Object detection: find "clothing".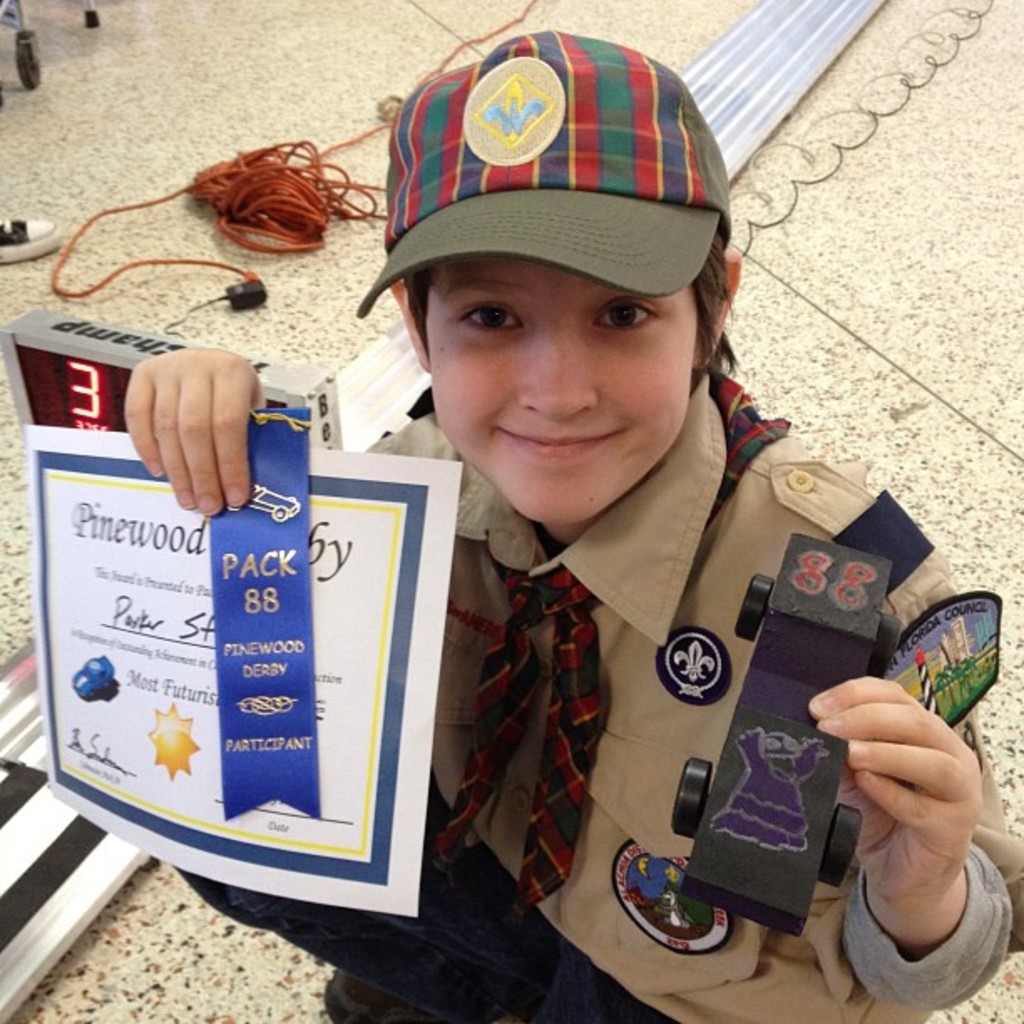
bbox(186, 363, 1022, 1022).
